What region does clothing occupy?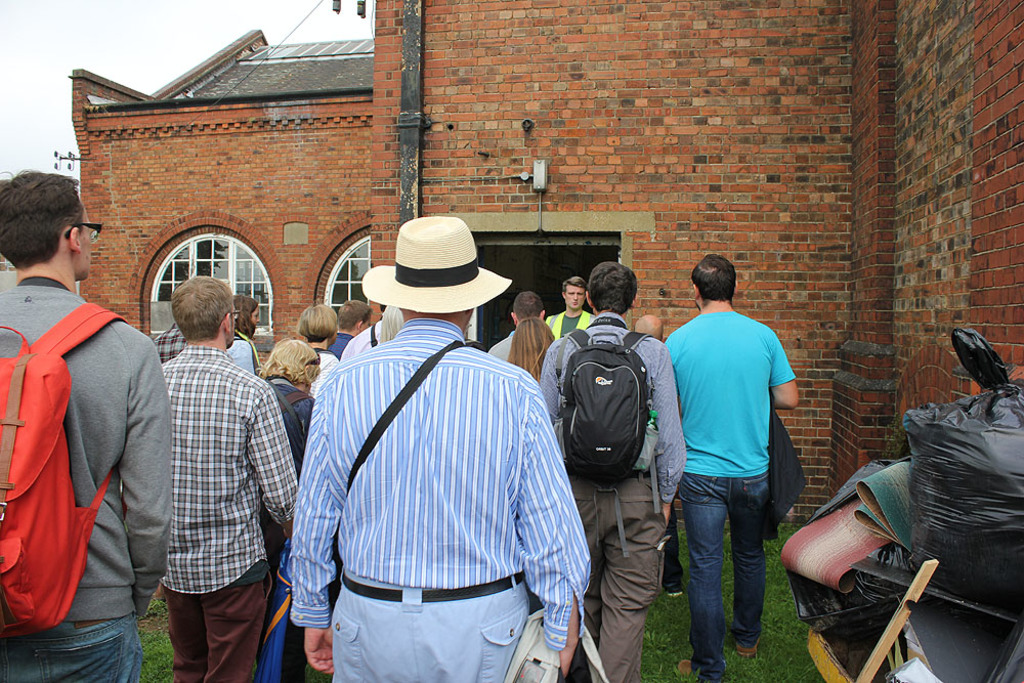
{"x1": 273, "y1": 291, "x2": 590, "y2": 671}.
